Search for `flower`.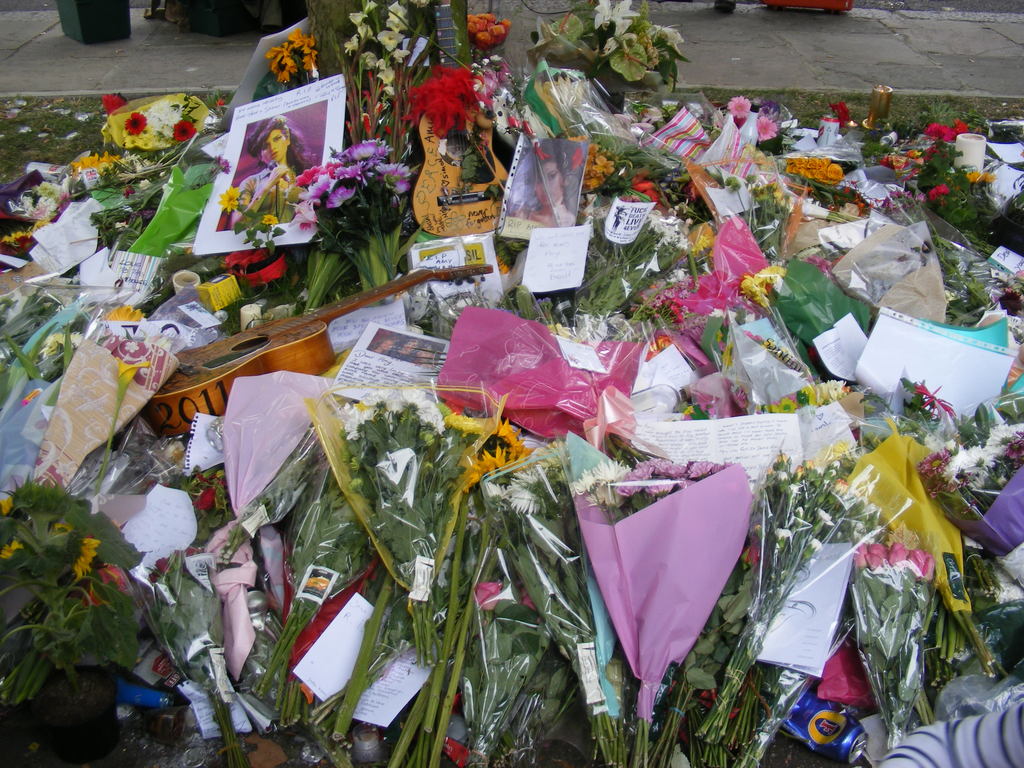
Found at left=213, top=99, right=225, bottom=106.
